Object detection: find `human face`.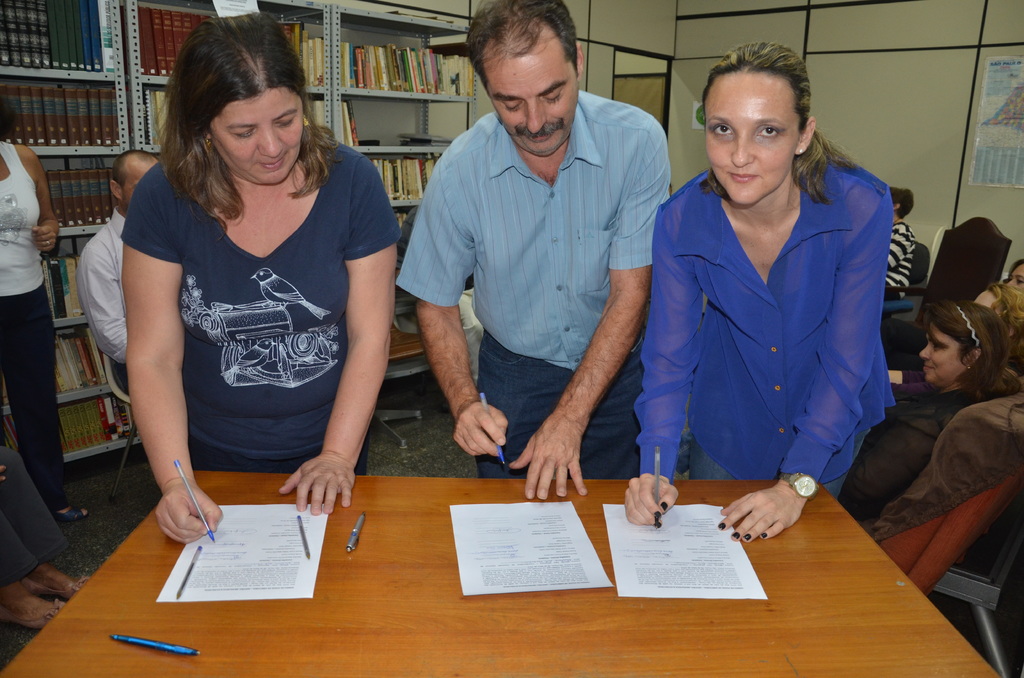
[488, 52, 580, 155].
